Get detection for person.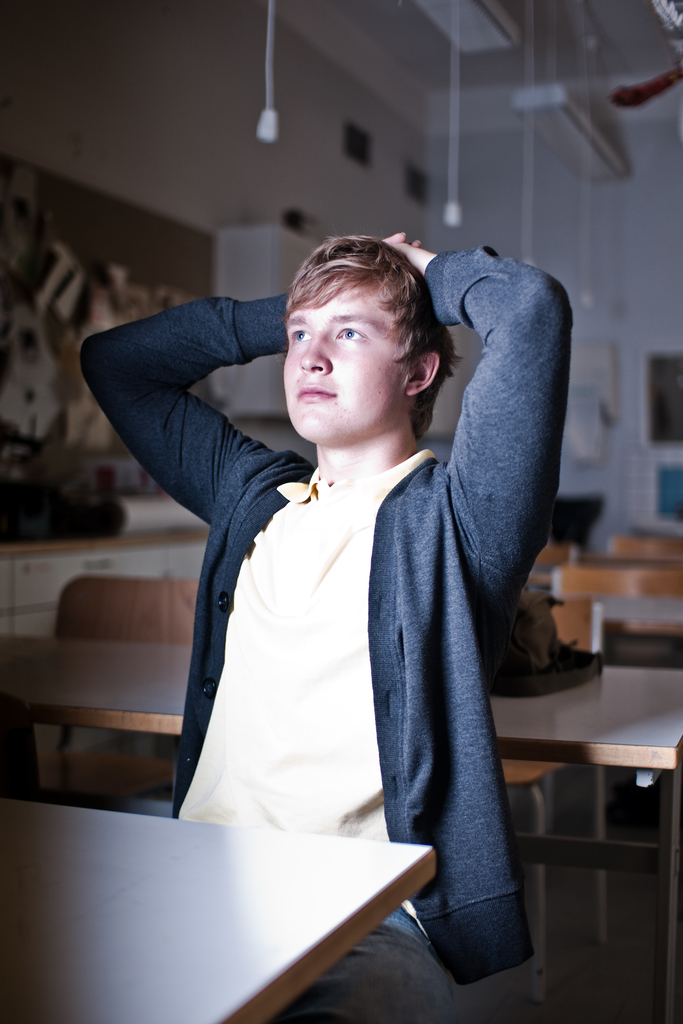
Detection: x1=101 y1=193 x2=573 y2=968.
